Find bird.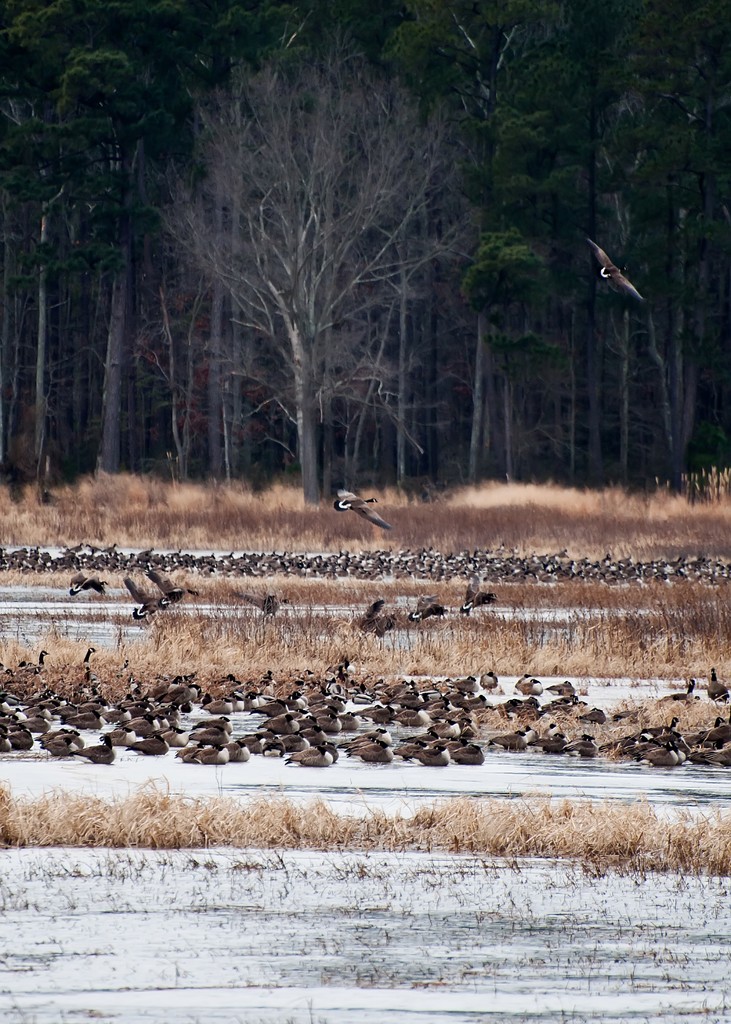
<region>346, 592, 400, 637</region>.
